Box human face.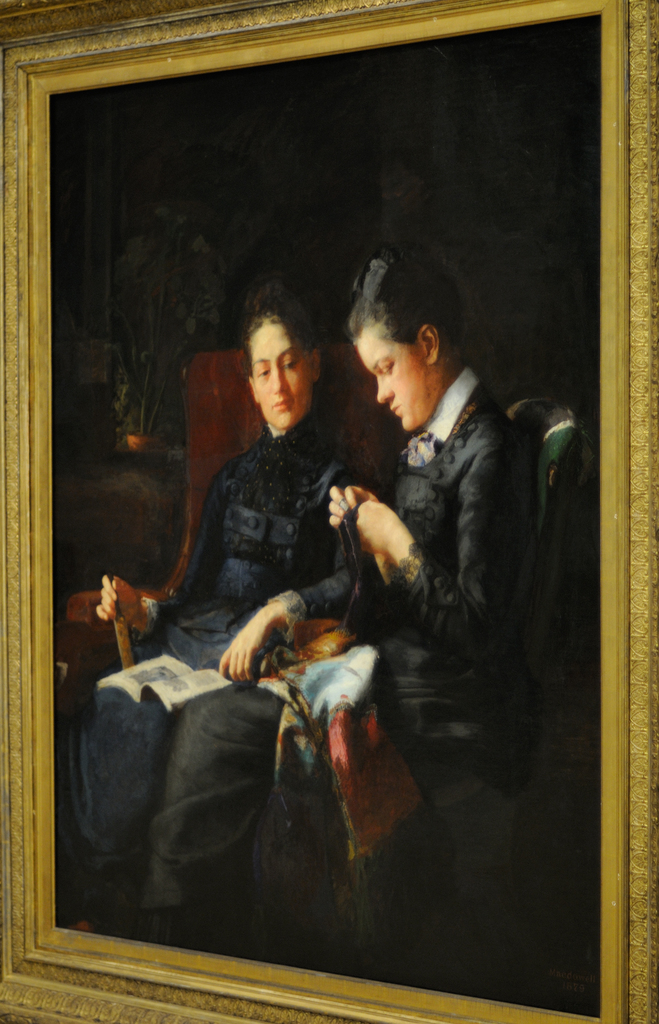
[left=253, top=324, right=313, bottom=429].
